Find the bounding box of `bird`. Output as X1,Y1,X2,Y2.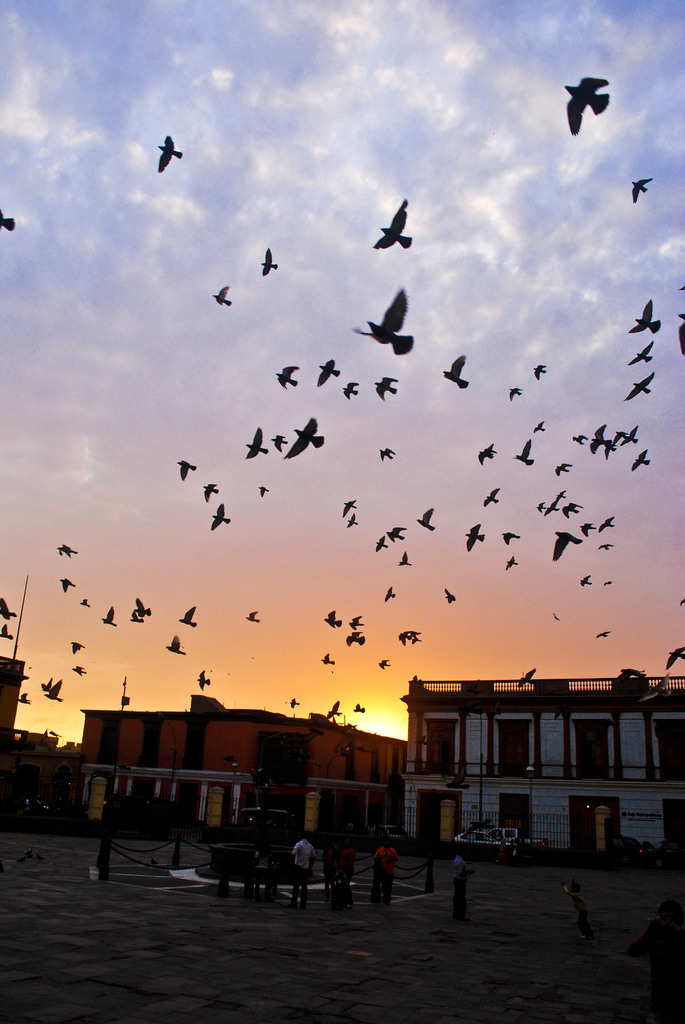
271,436,287,451.
